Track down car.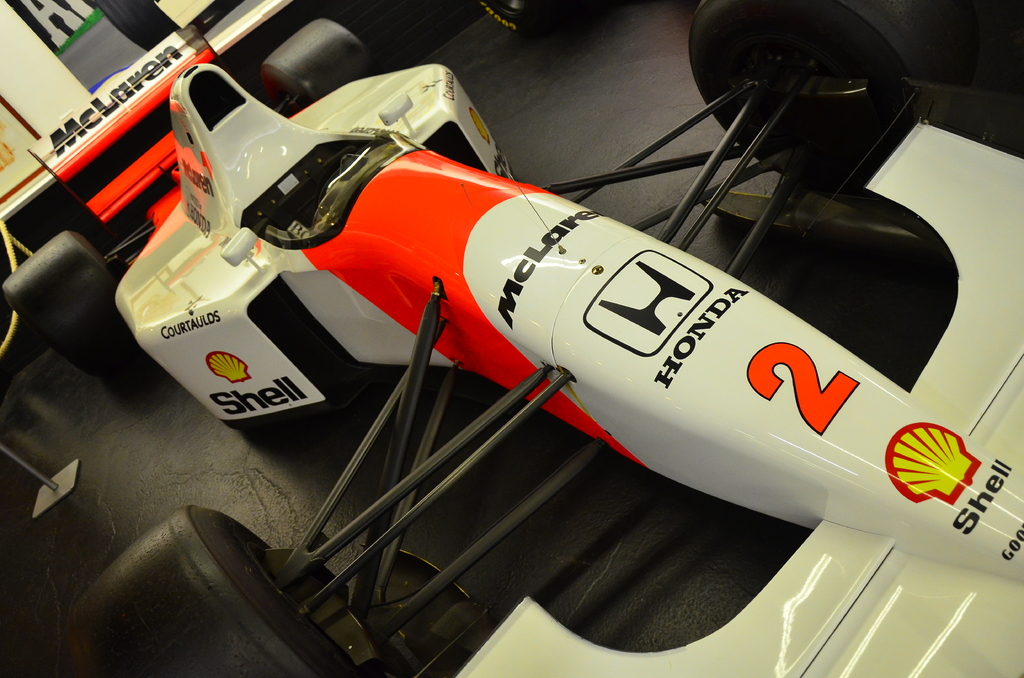
Tracked to locate(0, 0, 970, 635).
